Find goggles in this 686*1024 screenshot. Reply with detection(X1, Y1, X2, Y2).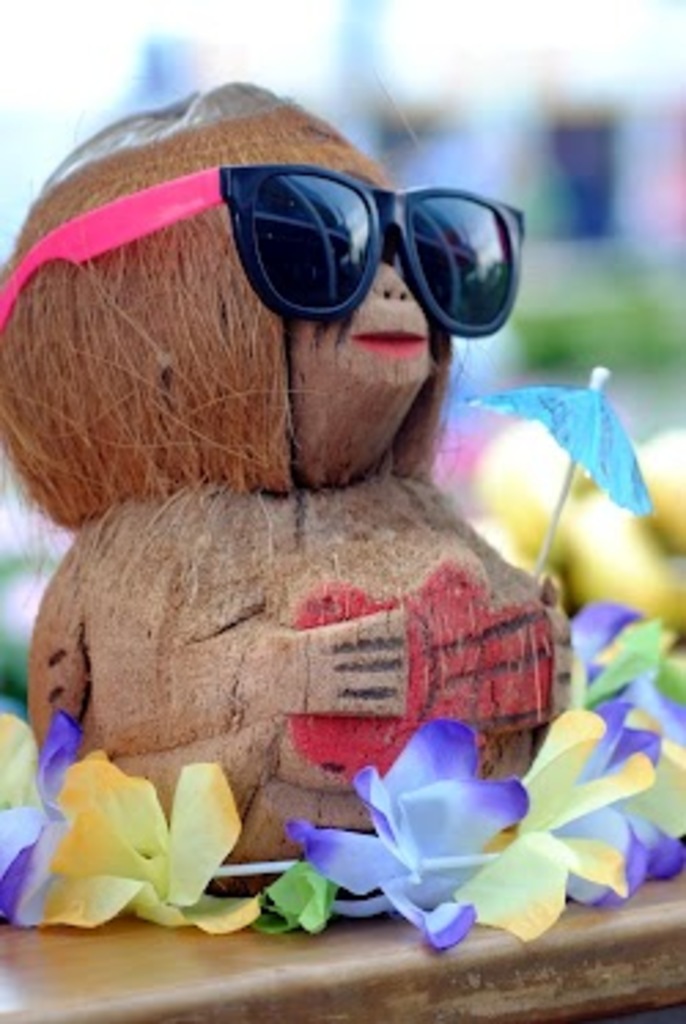
detection(55, 146, 469, 373).
